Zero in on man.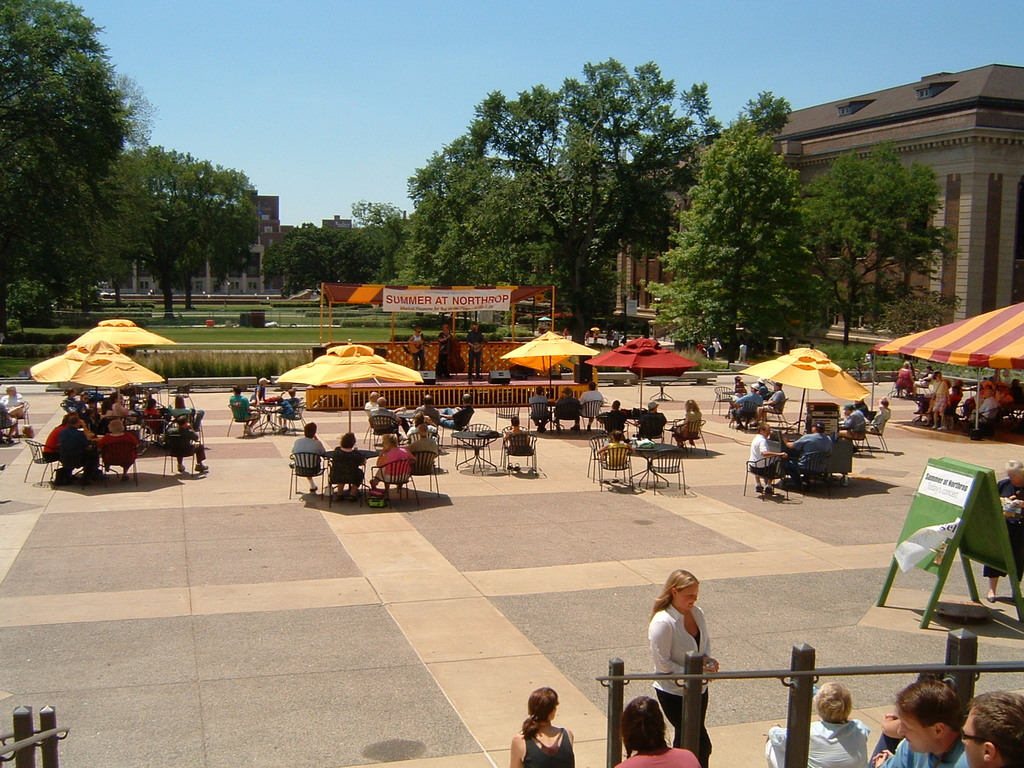
Zeroed in: pyautogui.locateOnScreen(370, 436, 415, 495).
